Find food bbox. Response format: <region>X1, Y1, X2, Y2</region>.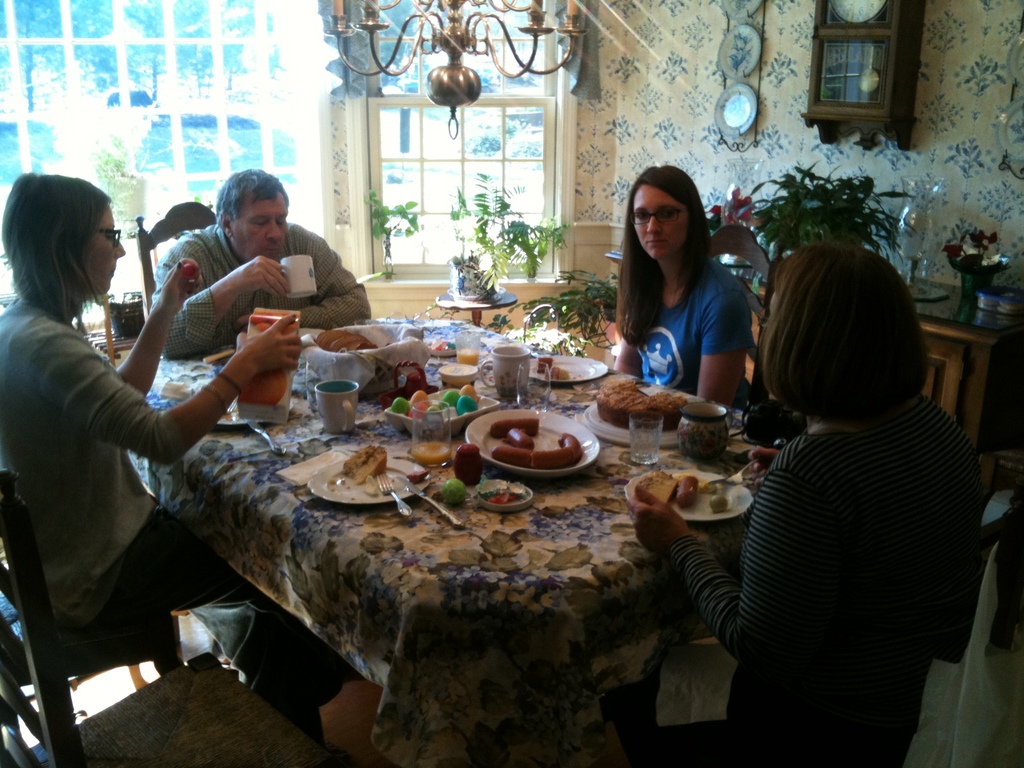
<region>403, 469, 431, 485</region>.
